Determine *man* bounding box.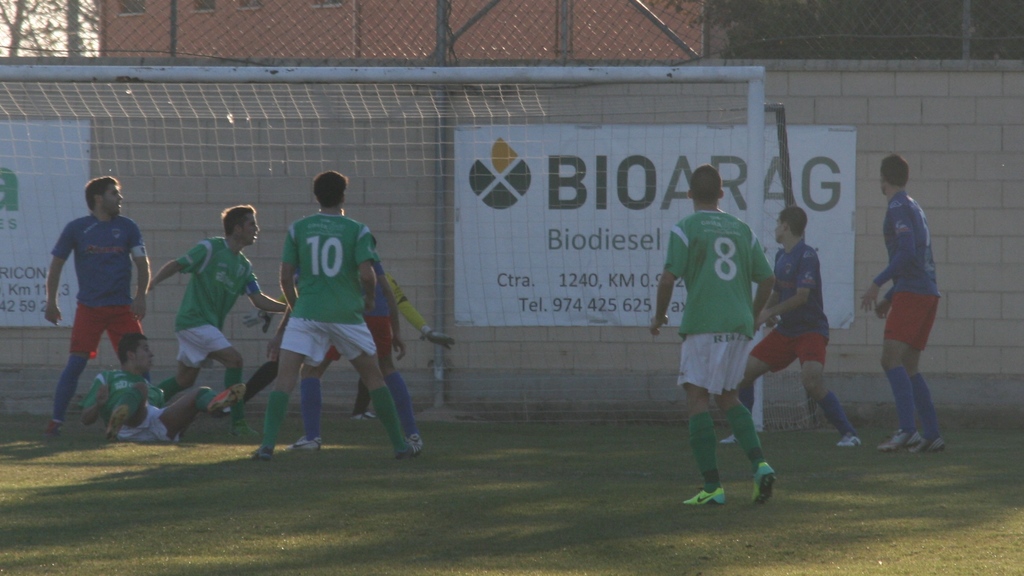
Determined: {"left": 861, "top": 154, "right": 941, "bottom": 452}.
